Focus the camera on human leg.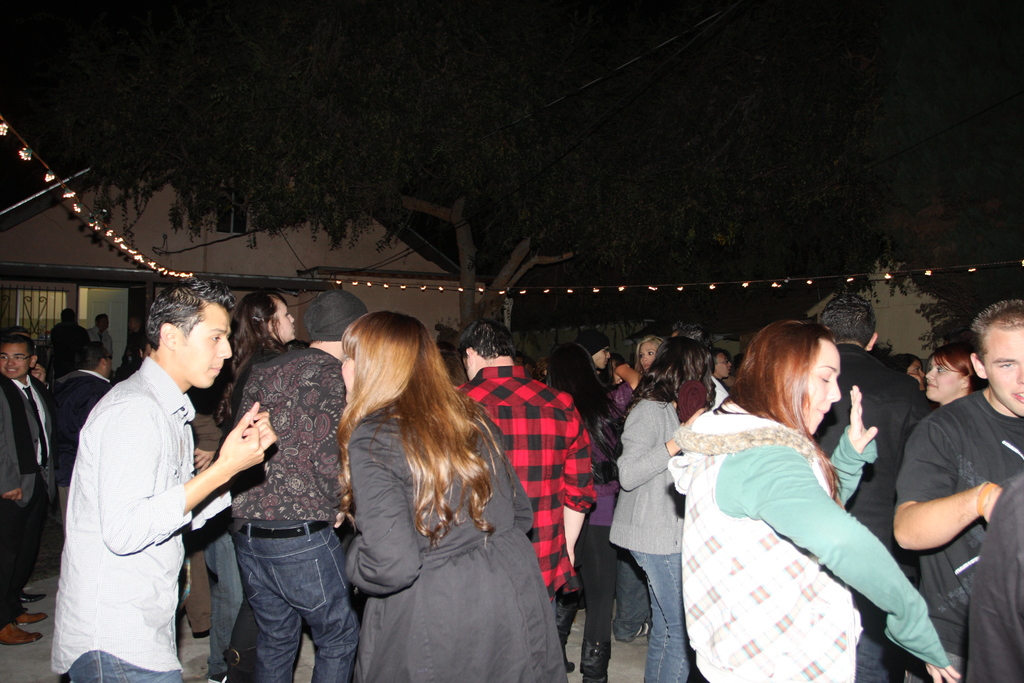
Focus region: [180,522,214,638].
